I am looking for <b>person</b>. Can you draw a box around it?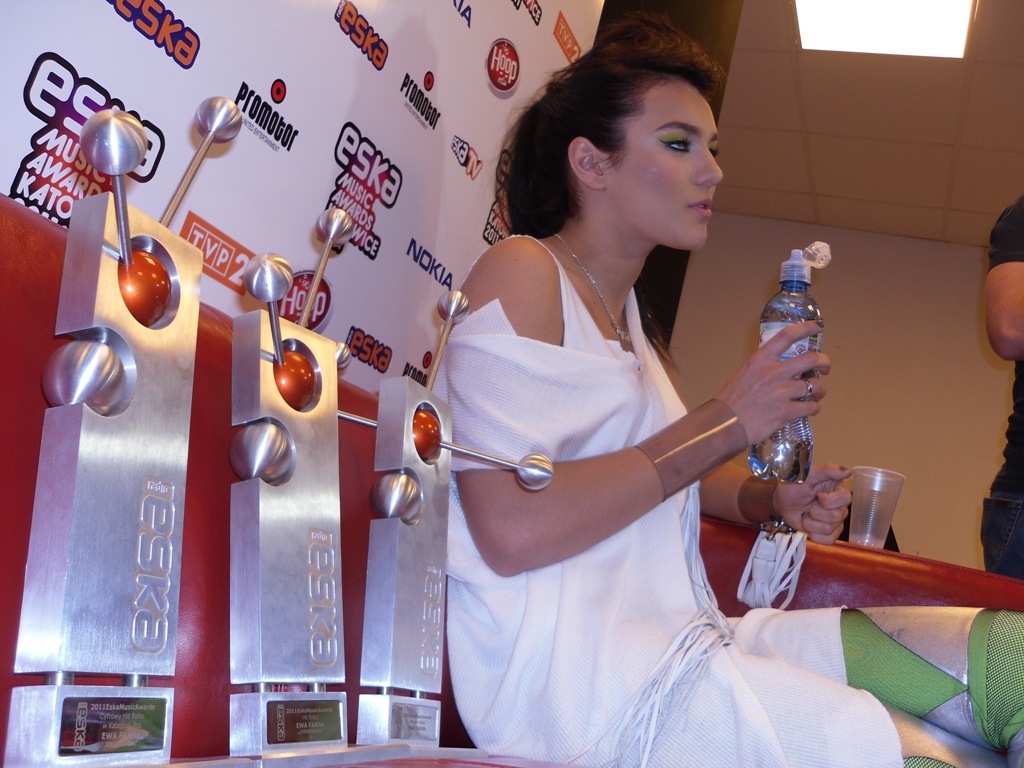
Sure, the bounding box is 435,14,1023,767.
